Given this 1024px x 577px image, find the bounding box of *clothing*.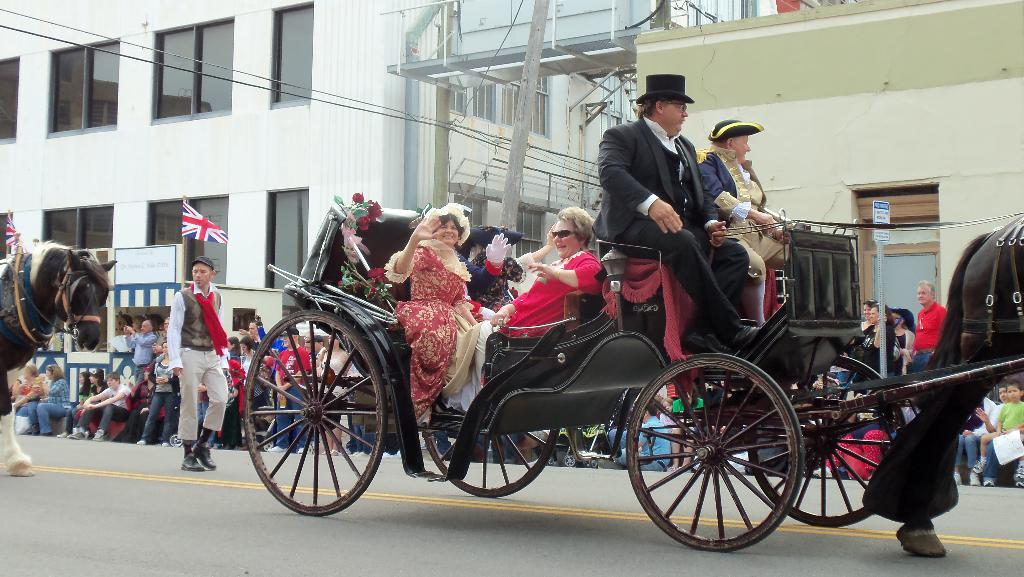
pyautogui.locateOnScreen(999, 401, 1023, 434).
